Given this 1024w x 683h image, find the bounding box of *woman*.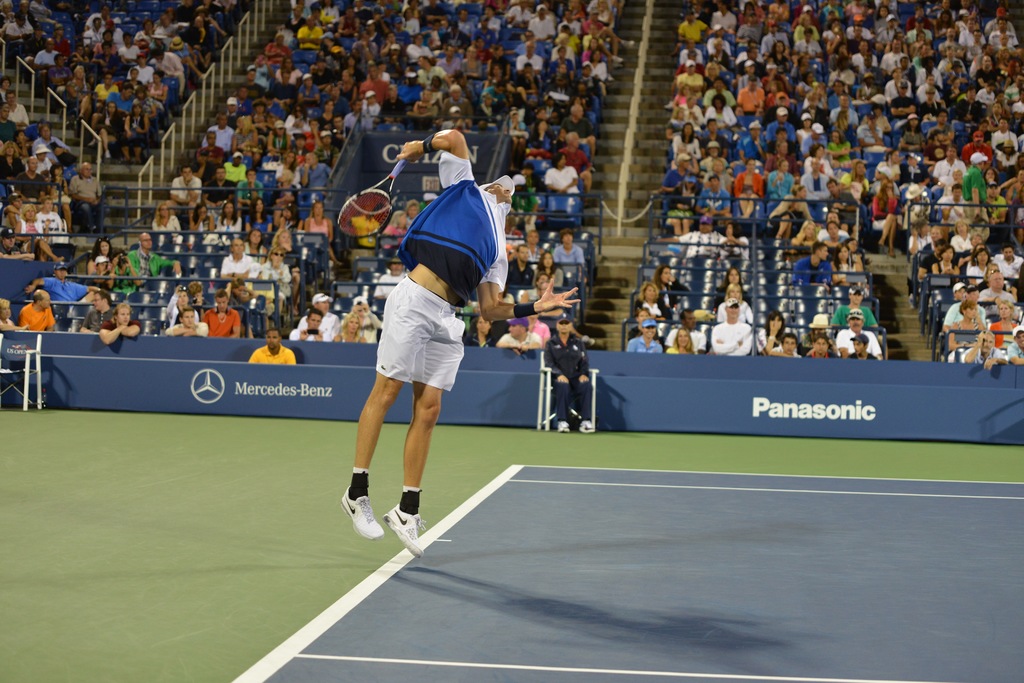
region(701, 61, 717, 90).
